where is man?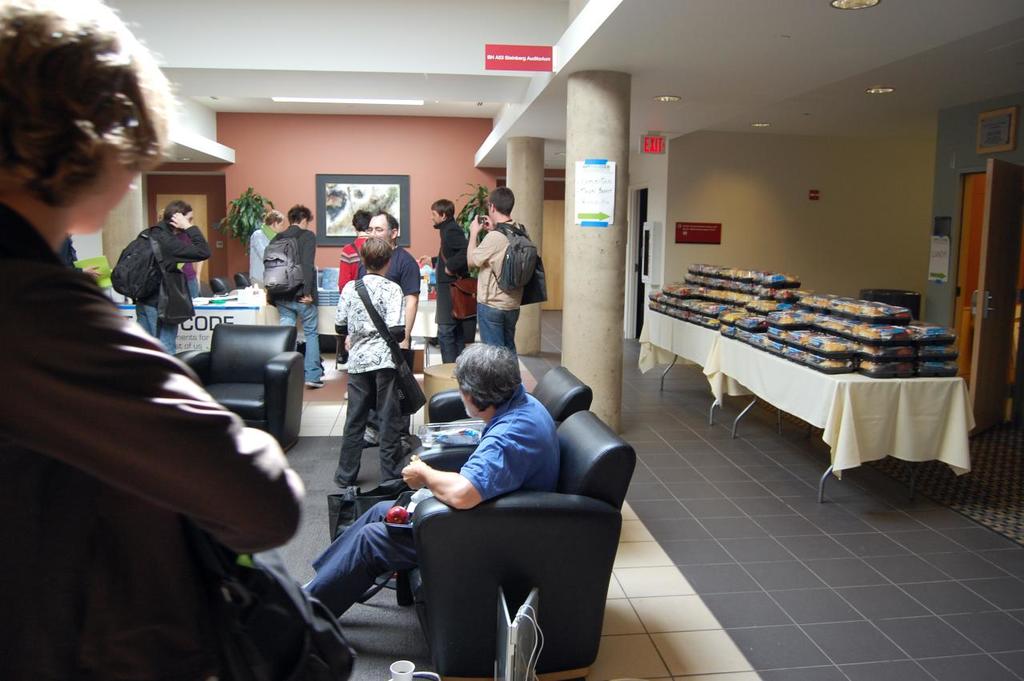
Rect(459, 182, 547, 395).
